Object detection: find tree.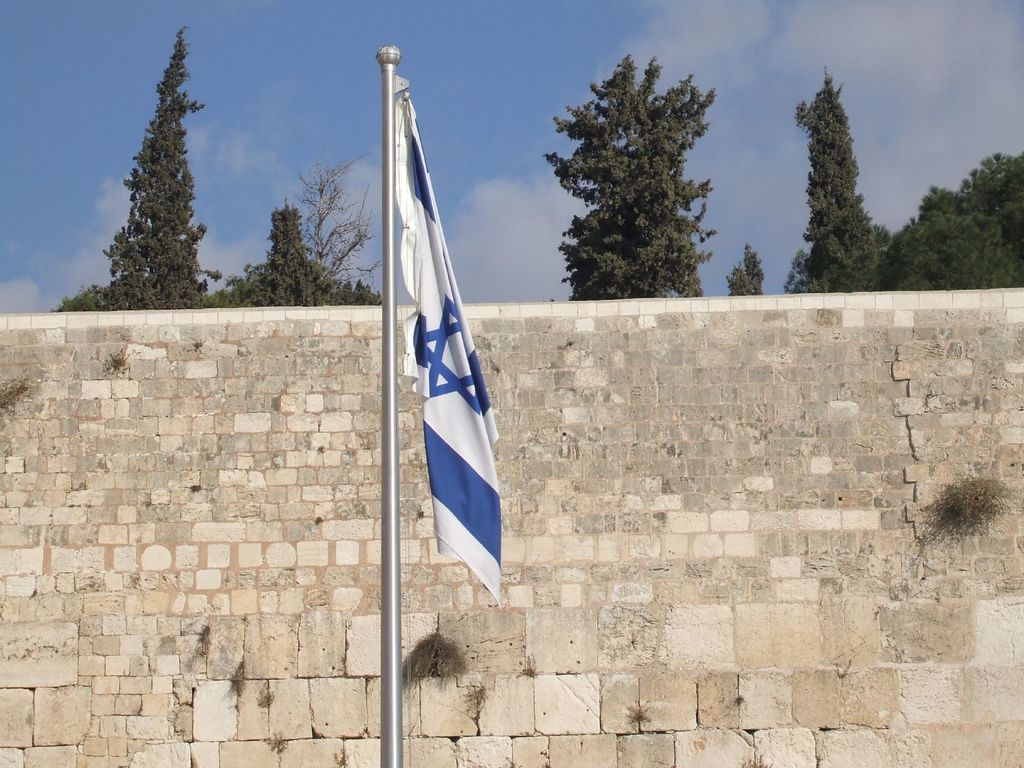
rect(47, 28, 227, 304).
